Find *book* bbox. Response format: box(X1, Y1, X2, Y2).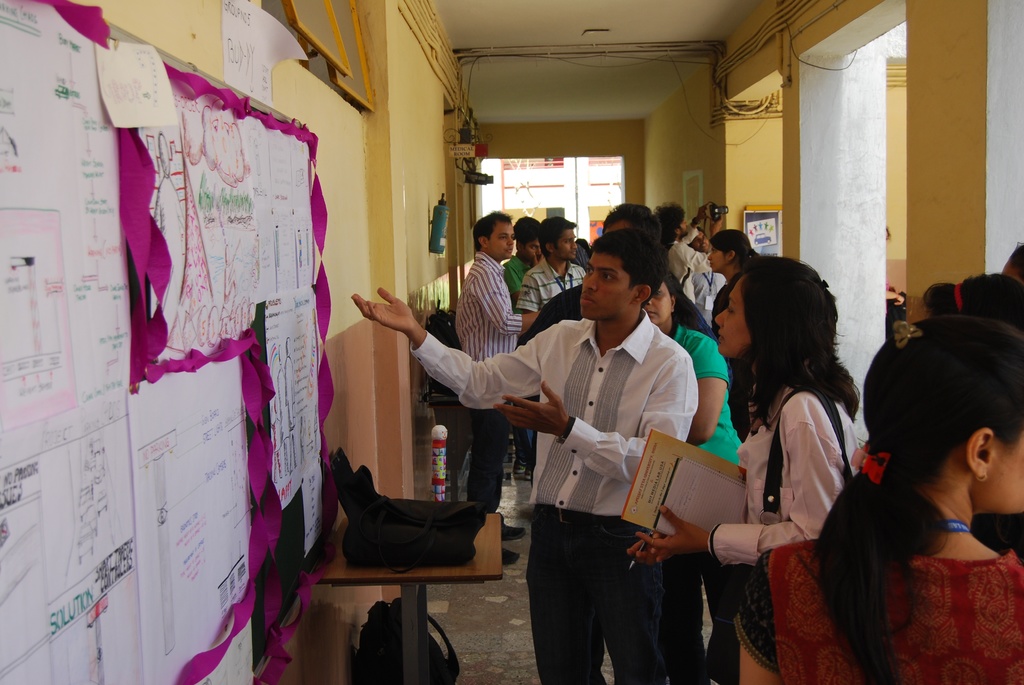
box(619, 436, 755, 549).
